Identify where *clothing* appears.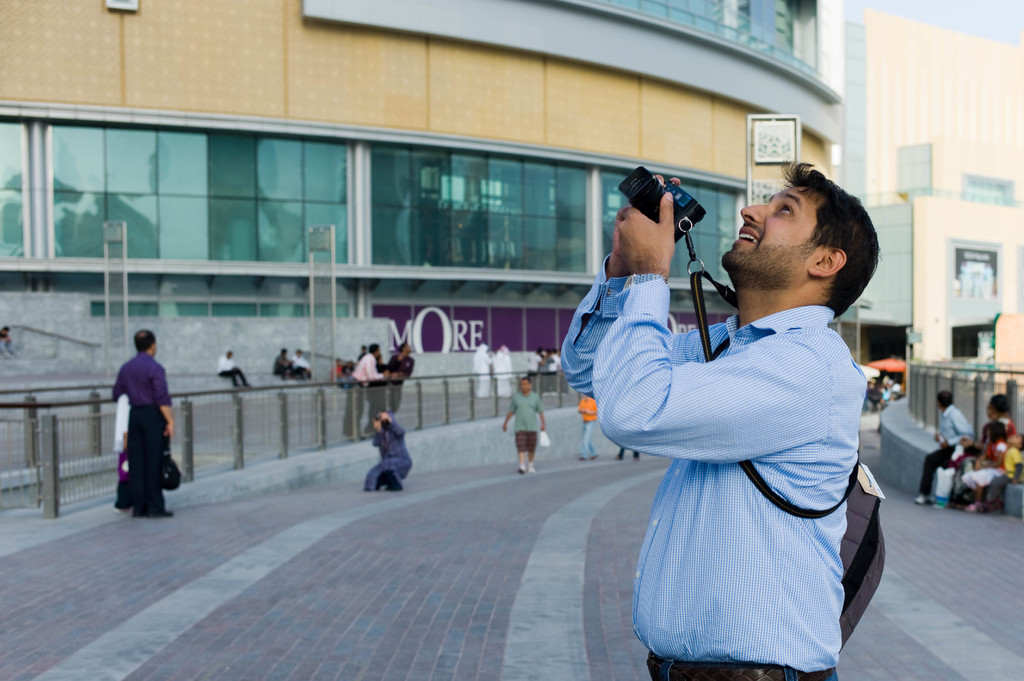
Appears at x1=508, y1=389, x2=557, y2=470.
